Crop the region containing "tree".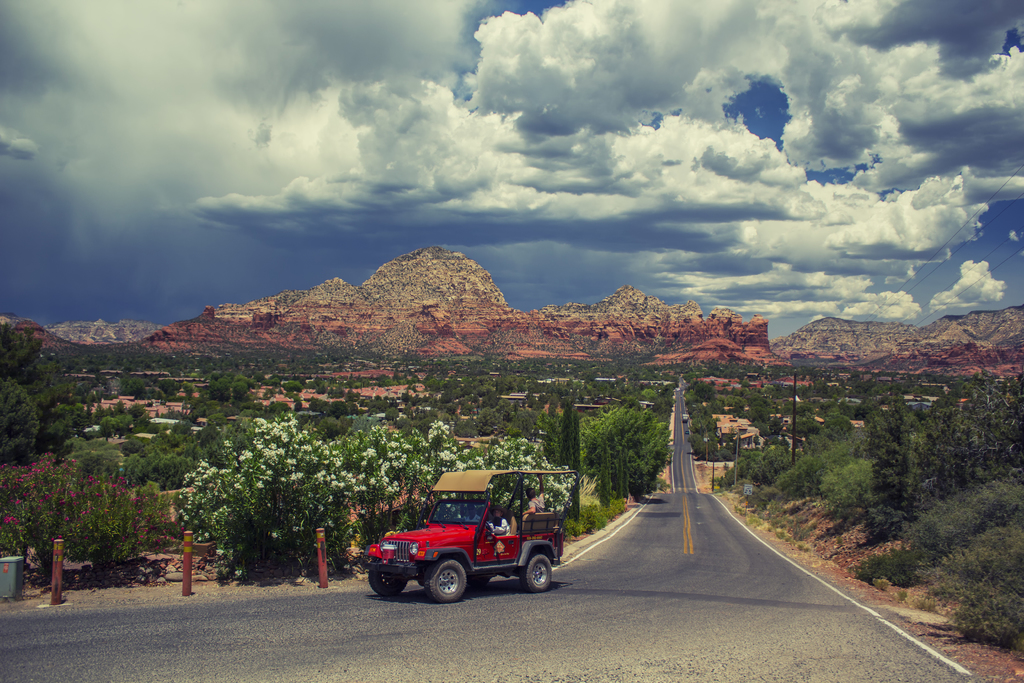
Crop region: <box>184,416,358,570</box>.
